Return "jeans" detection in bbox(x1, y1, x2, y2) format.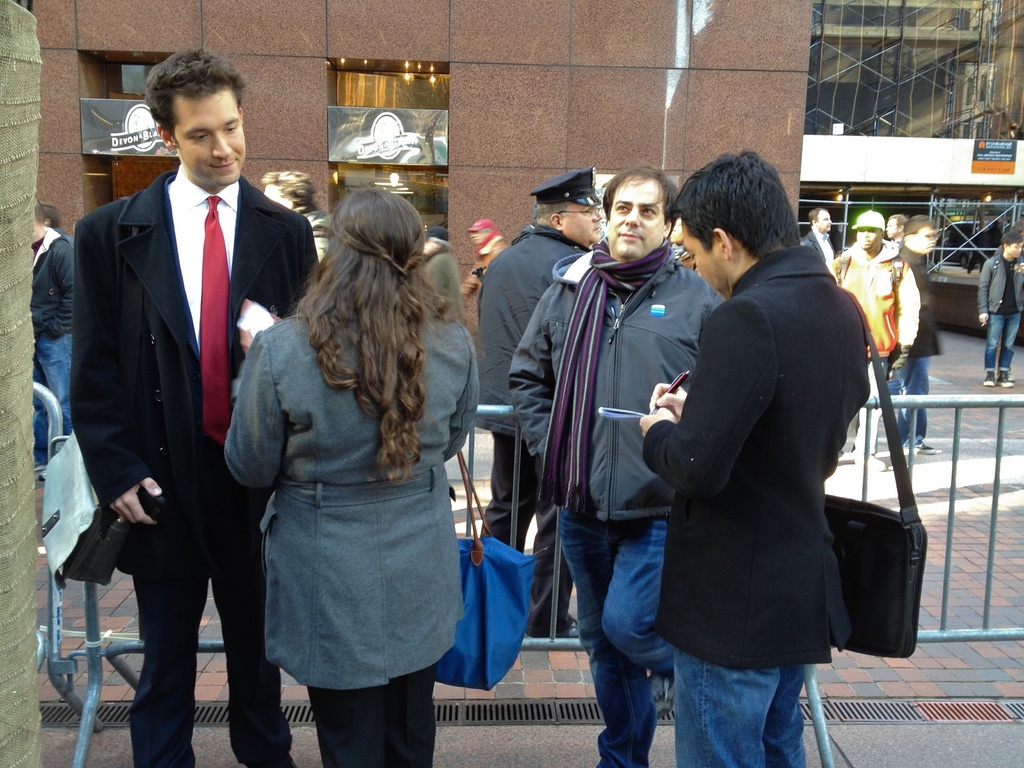
bbox(535, 496, 700, 767).
